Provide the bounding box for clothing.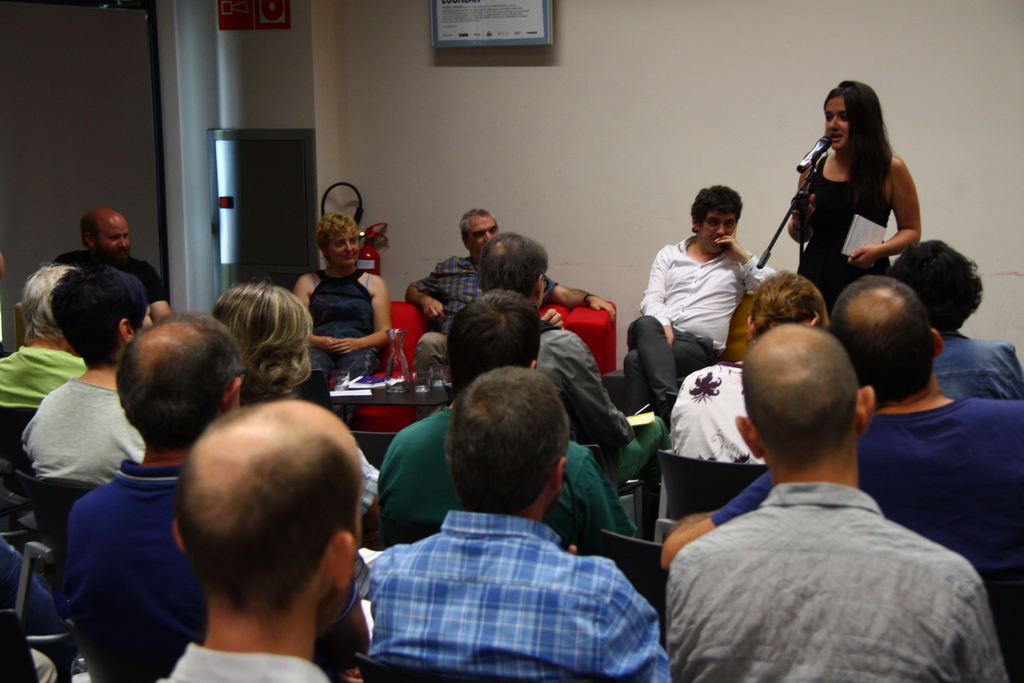
left=666, top=479, right=1009, bottom=682.
